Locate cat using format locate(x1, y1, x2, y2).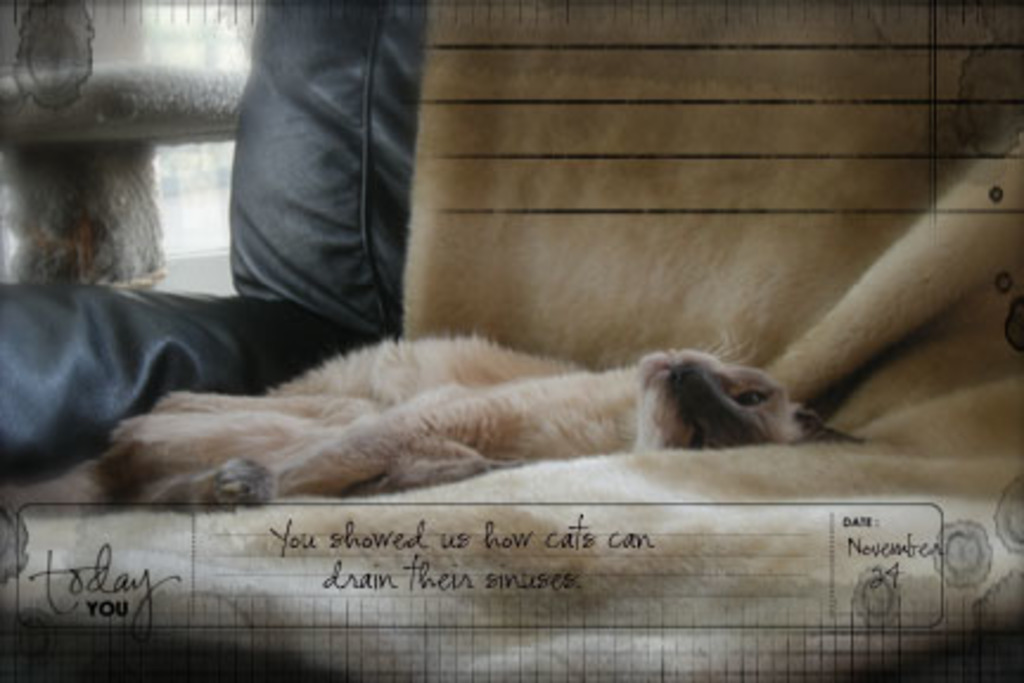
locate(83, 313, 870, 517).
